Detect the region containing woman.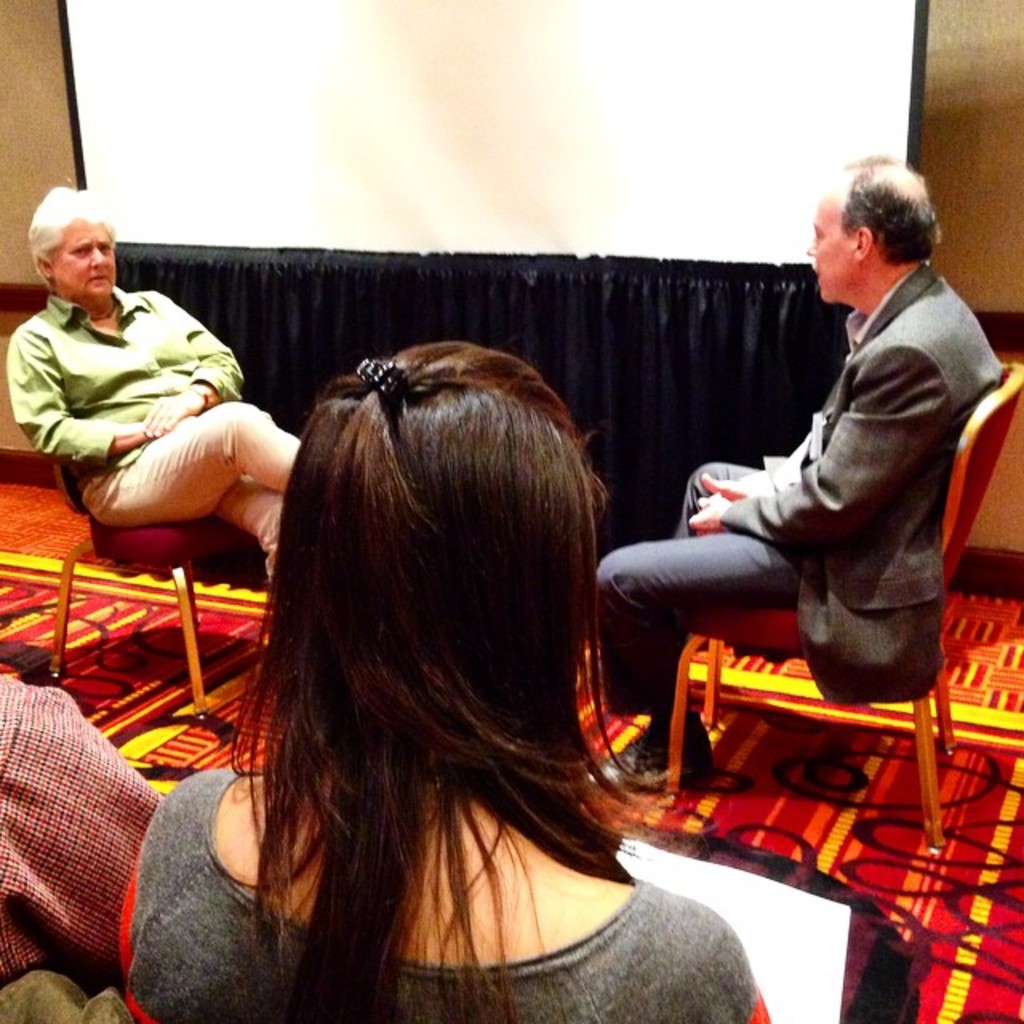
(x1=114, y1=266, x2=765, y2=1010).
